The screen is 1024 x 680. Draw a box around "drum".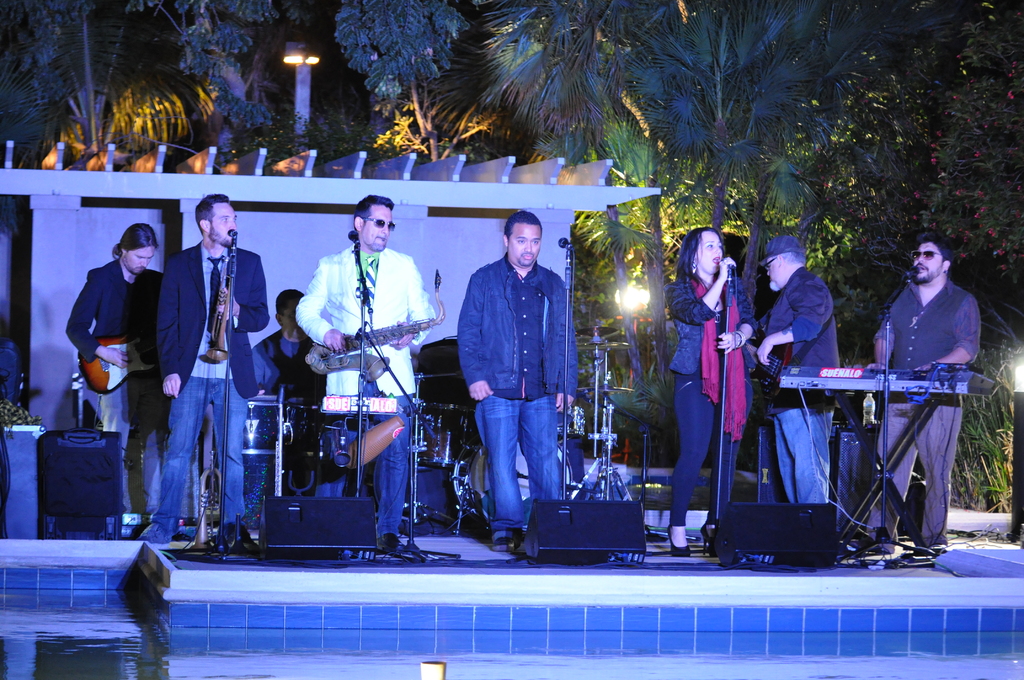
select_region(420, 401, 475, 469).
